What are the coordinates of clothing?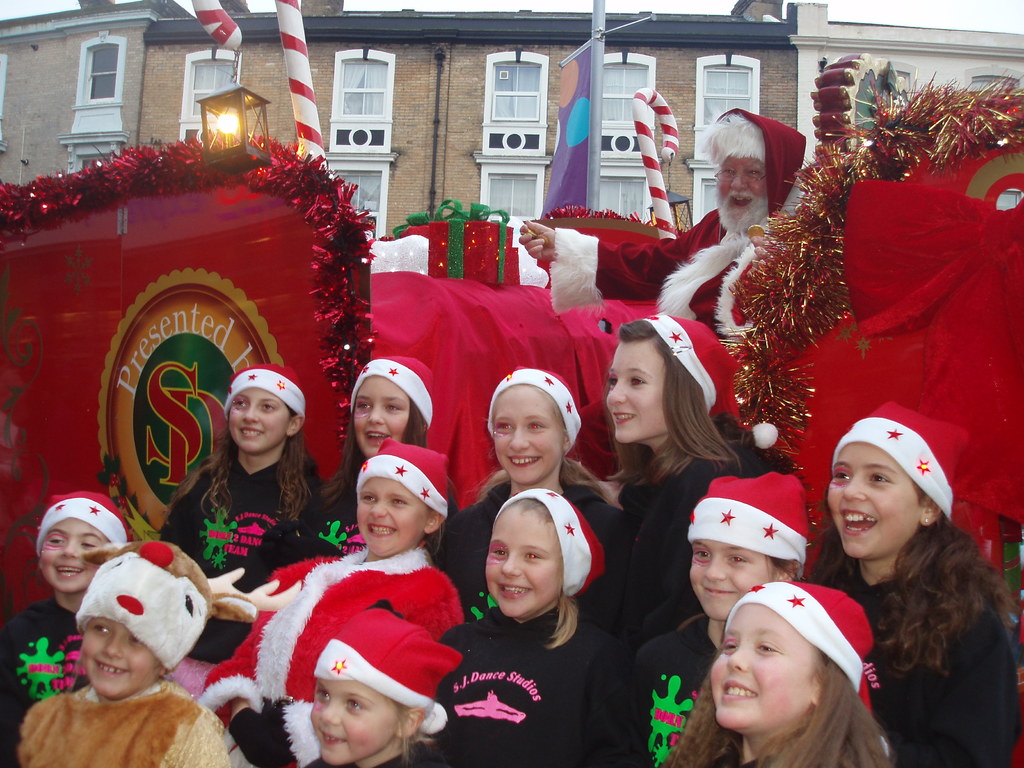
crop(289, 729, 433, 767).
